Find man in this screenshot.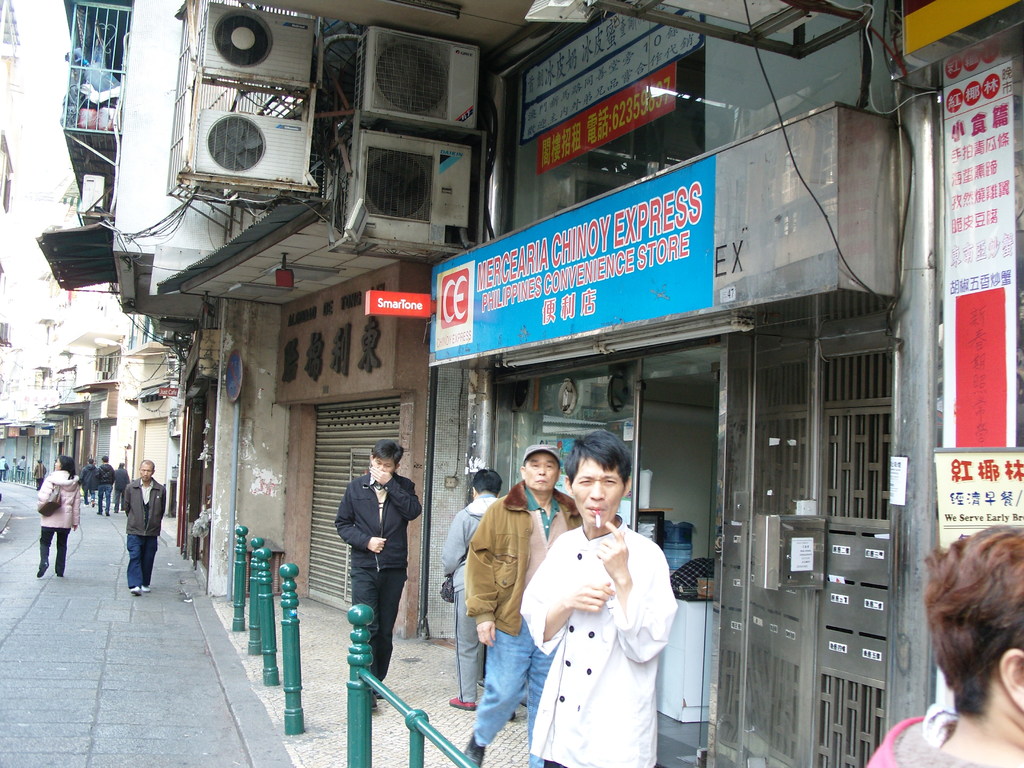
The bounding box for man is [x1=456, y1=442, x2=578, y2=767].
